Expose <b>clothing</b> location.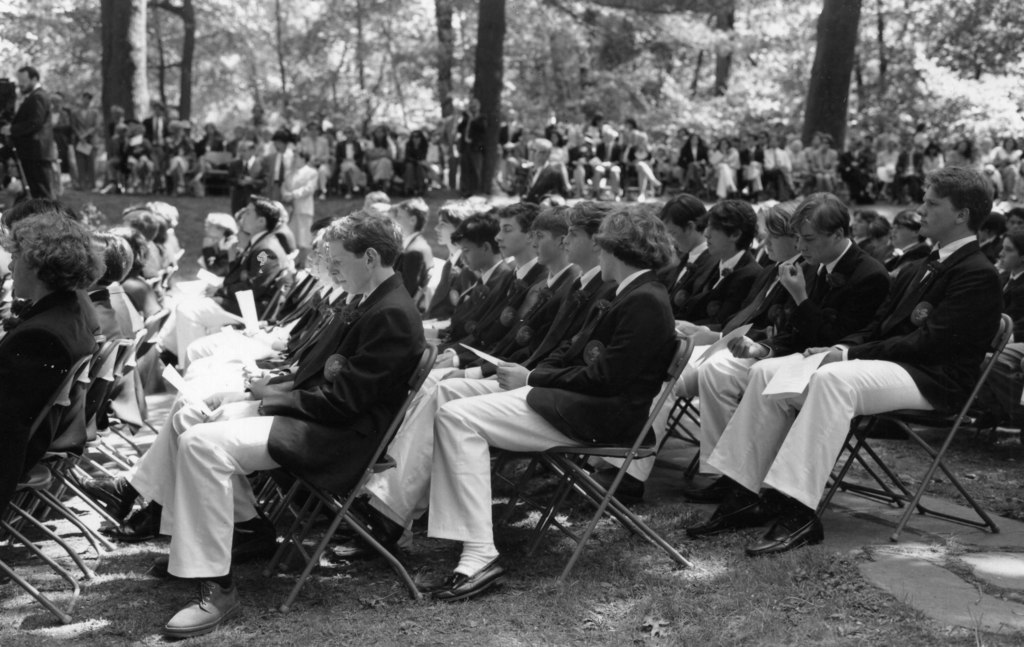
Exposed at 255/141/303/203.
